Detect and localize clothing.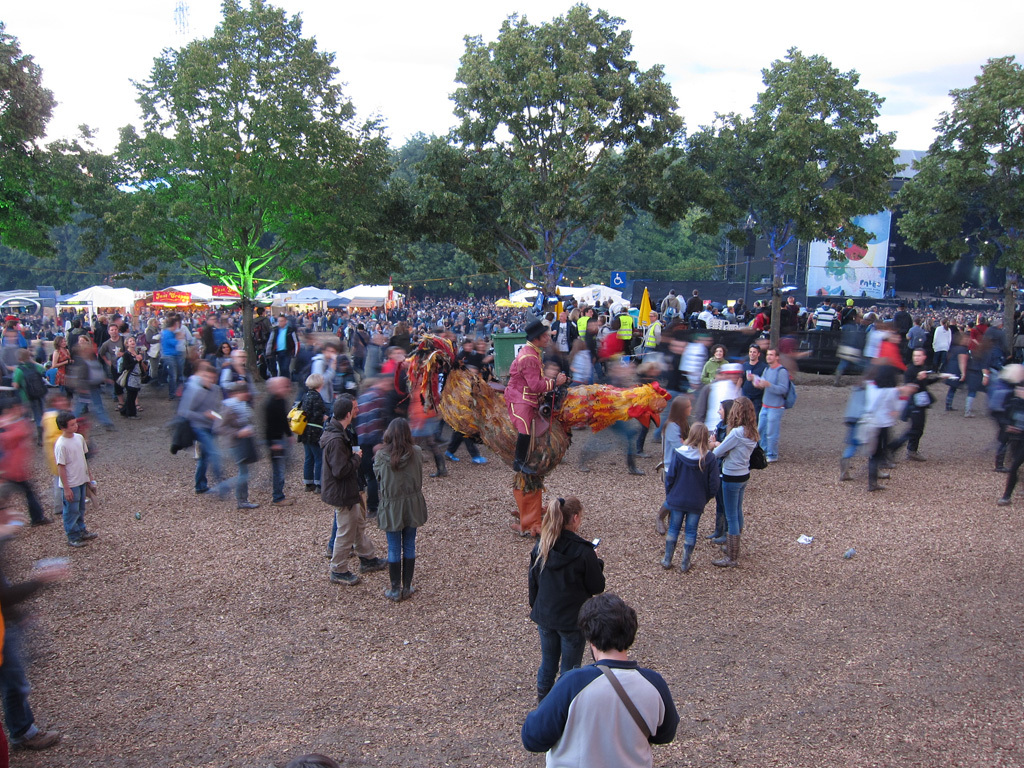
Localized at box(376, 352, 395, 379).
